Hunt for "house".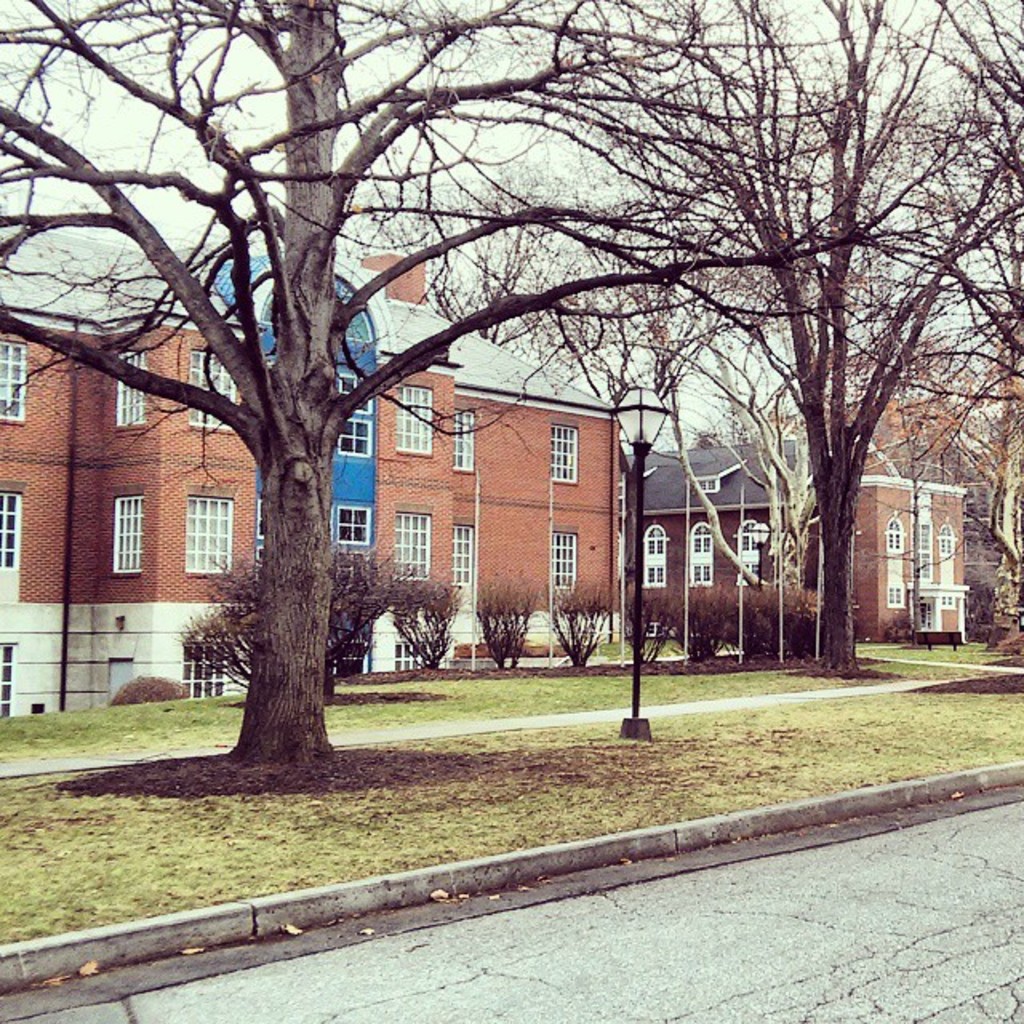
Hunted down at bbox=(0, 238, 115, 710).
